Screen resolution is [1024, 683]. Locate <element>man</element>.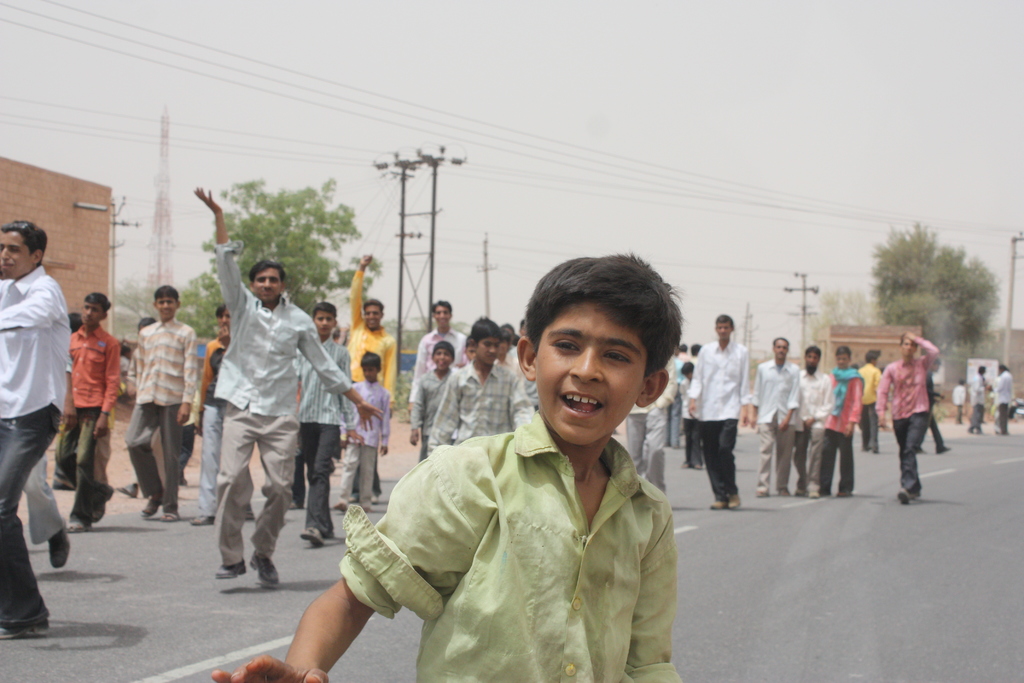
<bbox>792, 349, 836, 498</bbox>.
